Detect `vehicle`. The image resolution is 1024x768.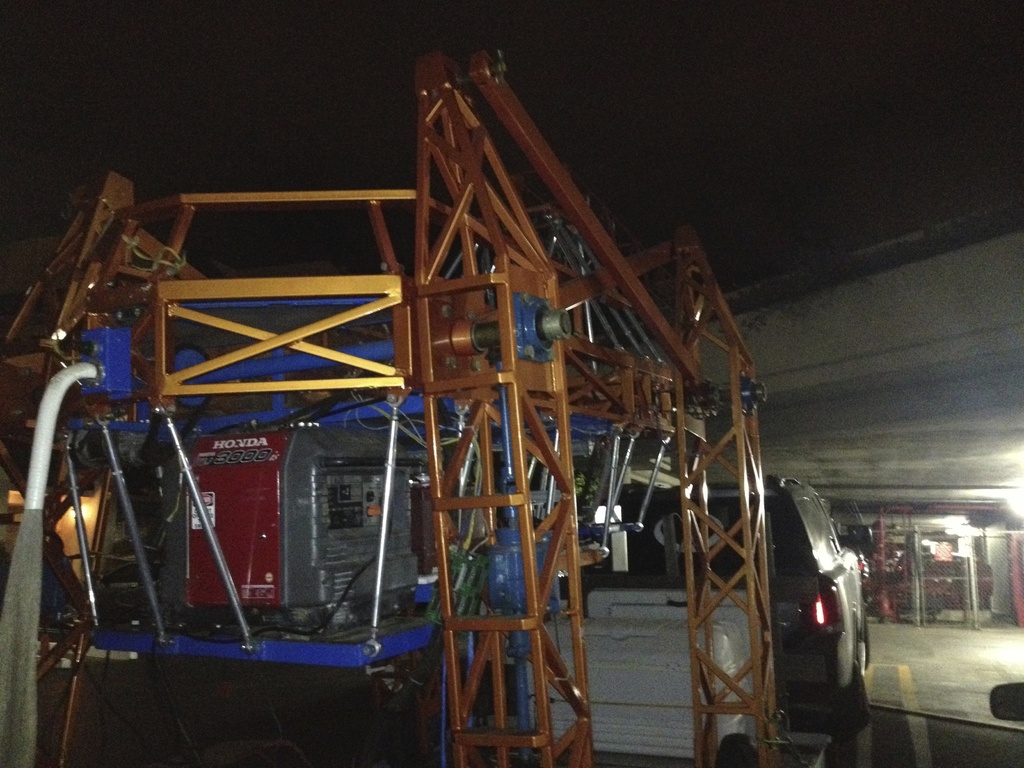
box(602, 472, 872, 719).
